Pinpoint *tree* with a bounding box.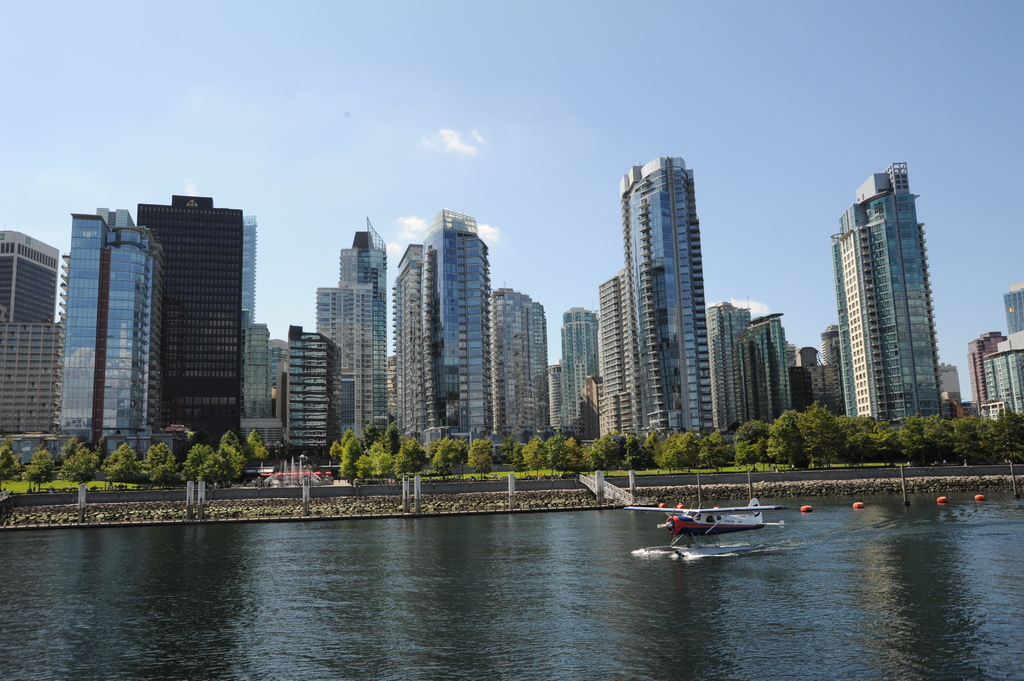
833,418,874,464.
